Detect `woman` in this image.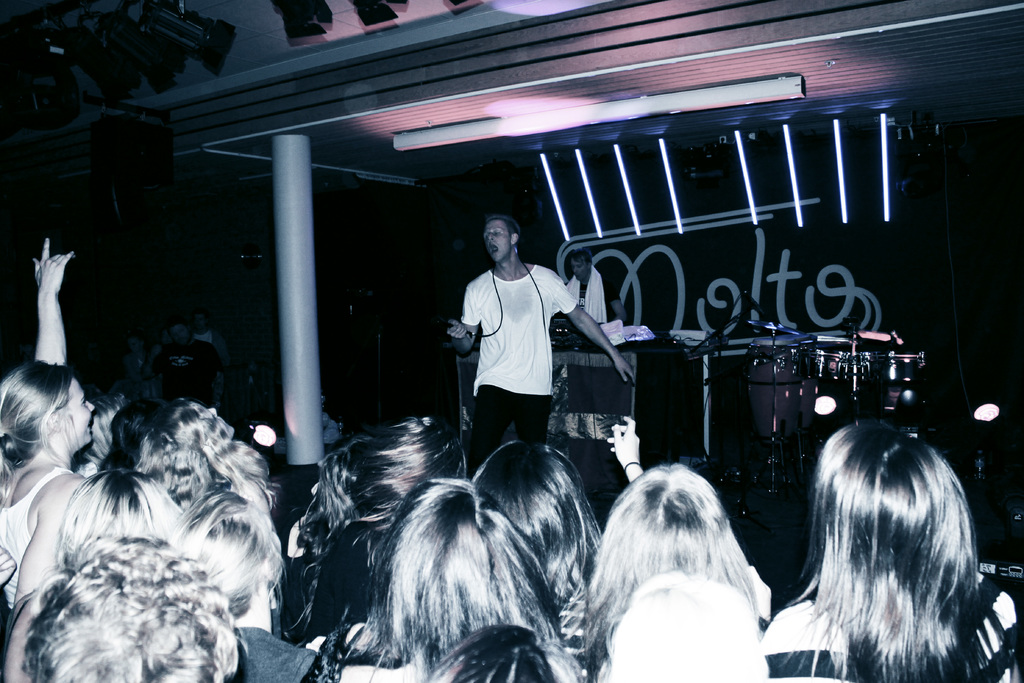
Detection: 0:236:99:602.
